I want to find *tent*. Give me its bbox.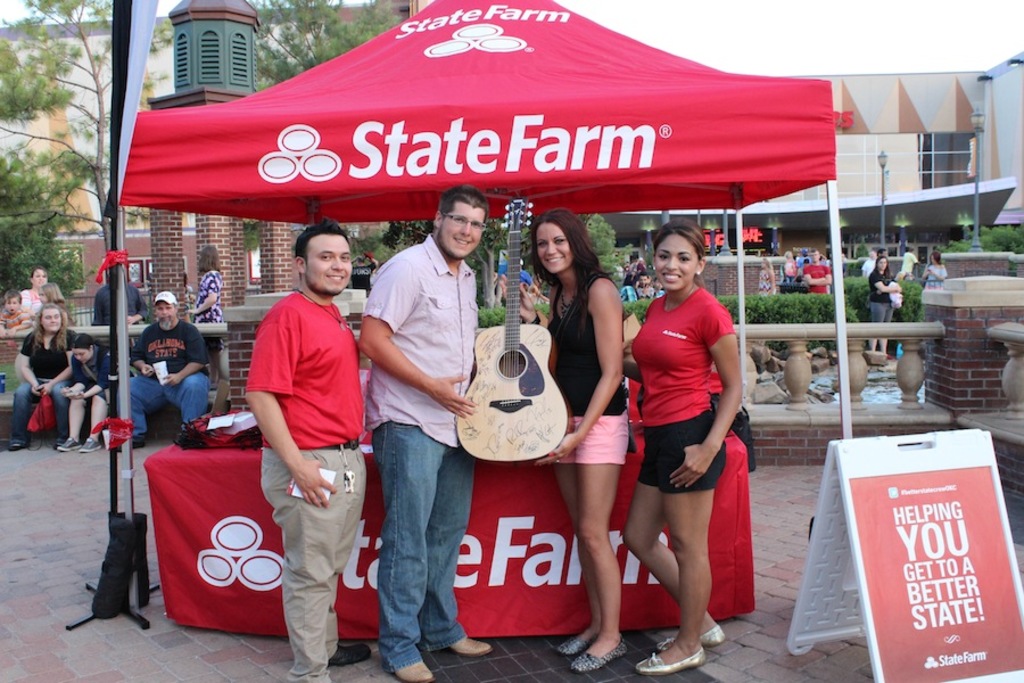
<bbox>104, 0, 850, 604</bbox>.
